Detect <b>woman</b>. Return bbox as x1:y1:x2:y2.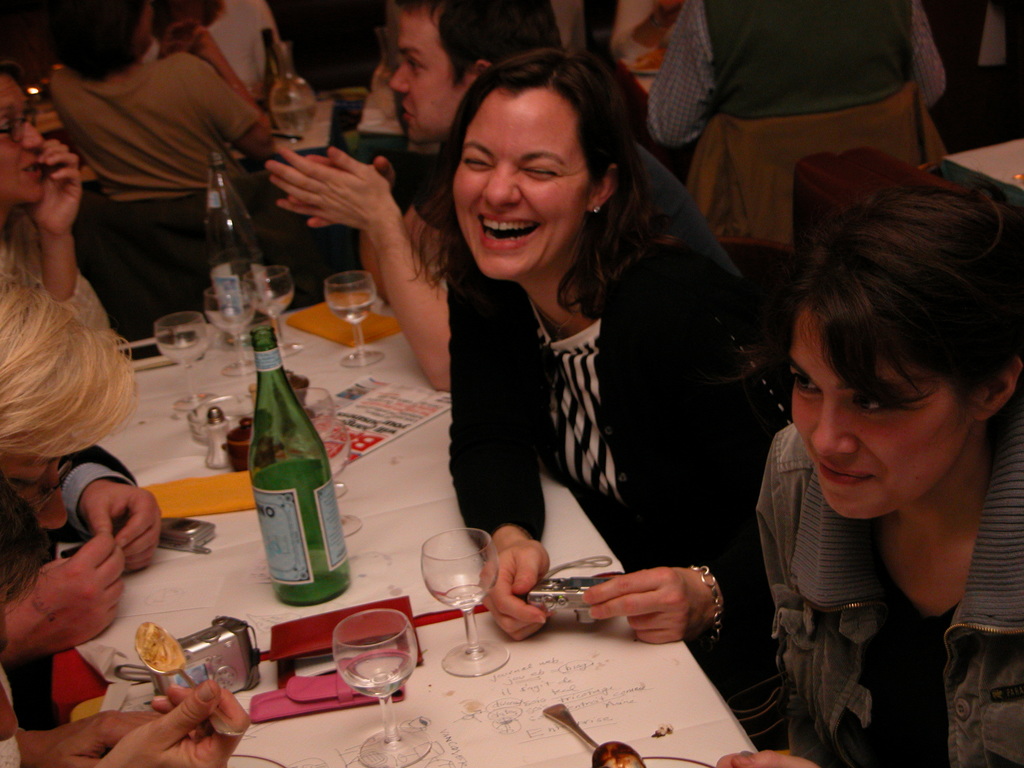
0:71:128:352.
